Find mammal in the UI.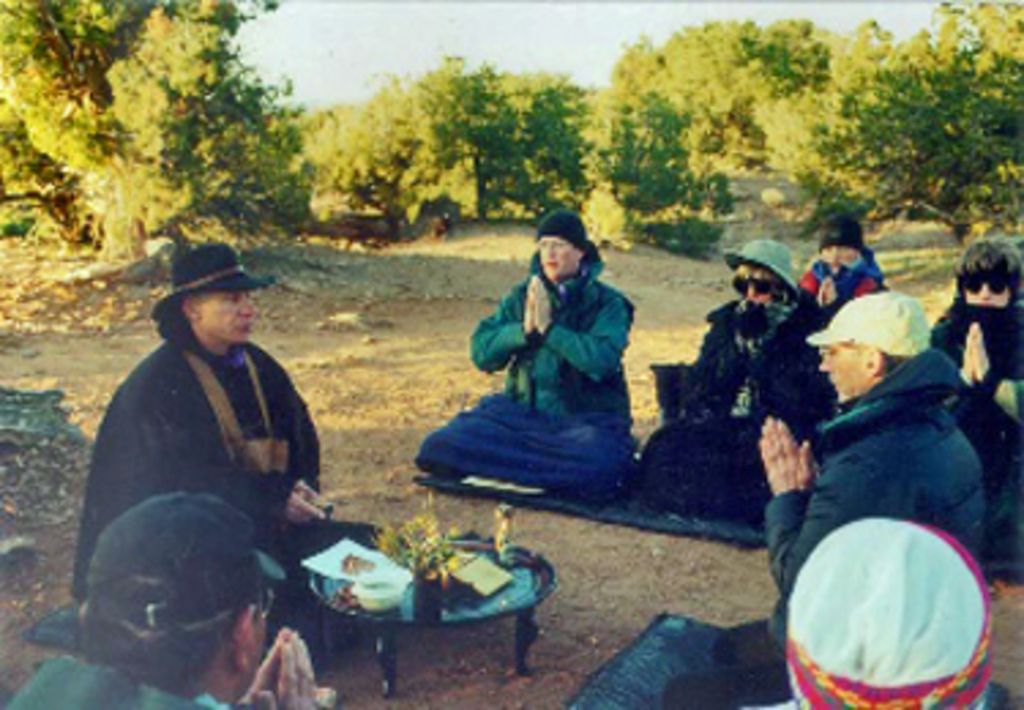
UI element at box=[726, 516, 1021, 707].
